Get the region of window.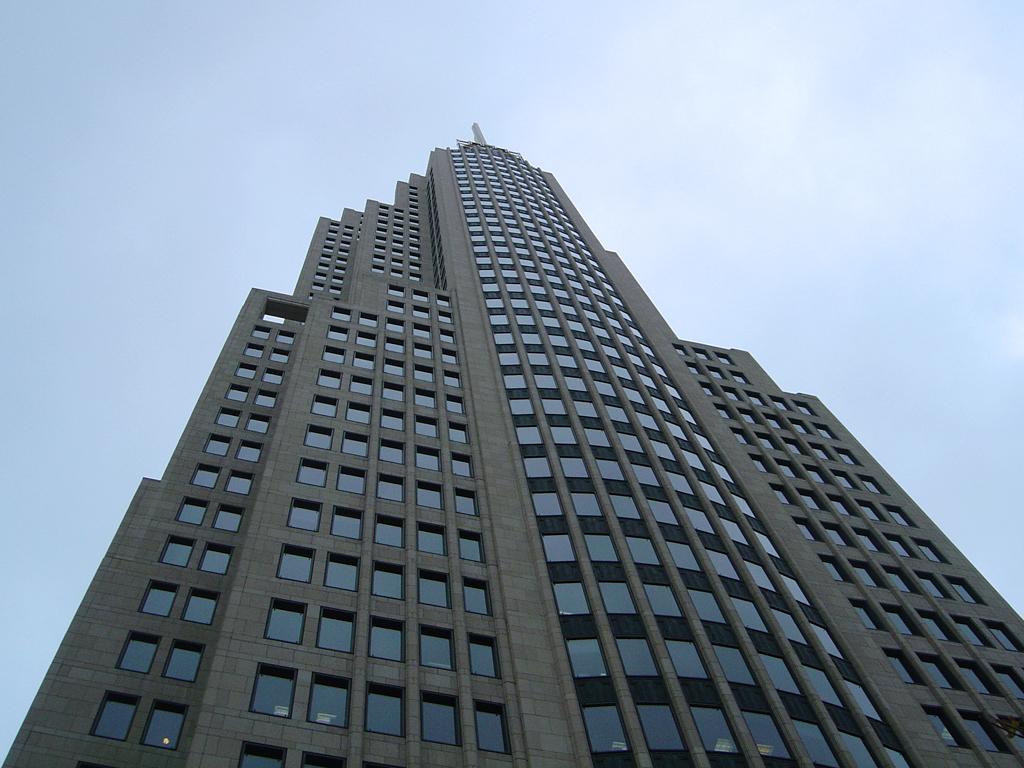
{"x1": 294, "y1": 460, "x2": 328, "y2": 493}.
